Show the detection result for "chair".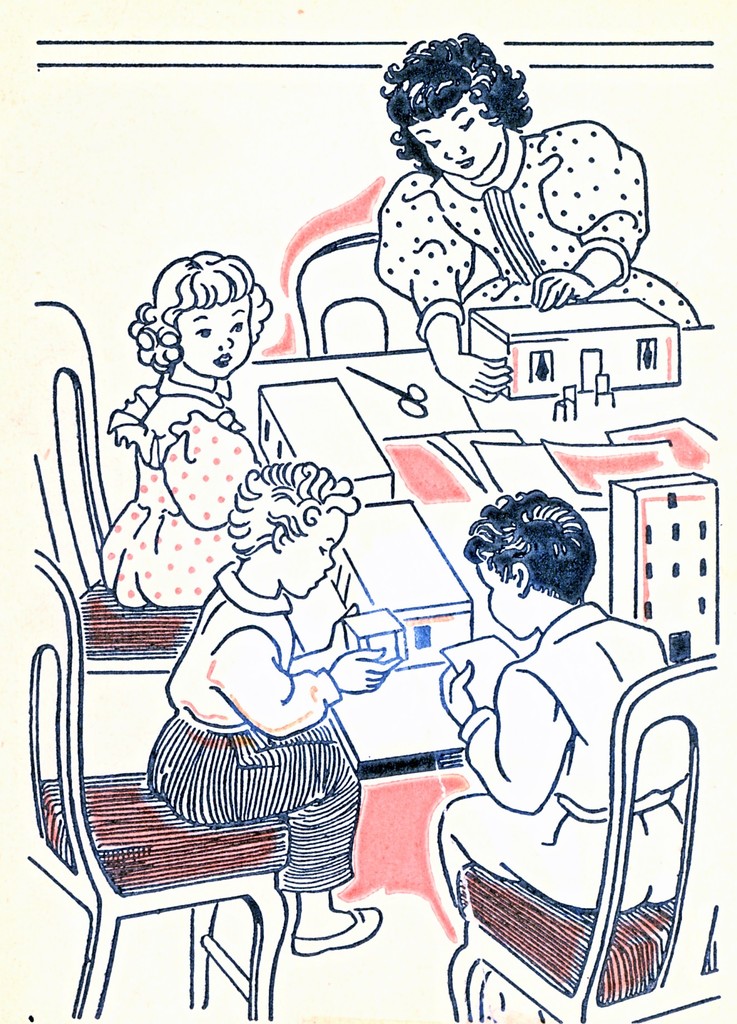
{"left": 293, "top": 237, "right": 429, "bottom": 357}.
